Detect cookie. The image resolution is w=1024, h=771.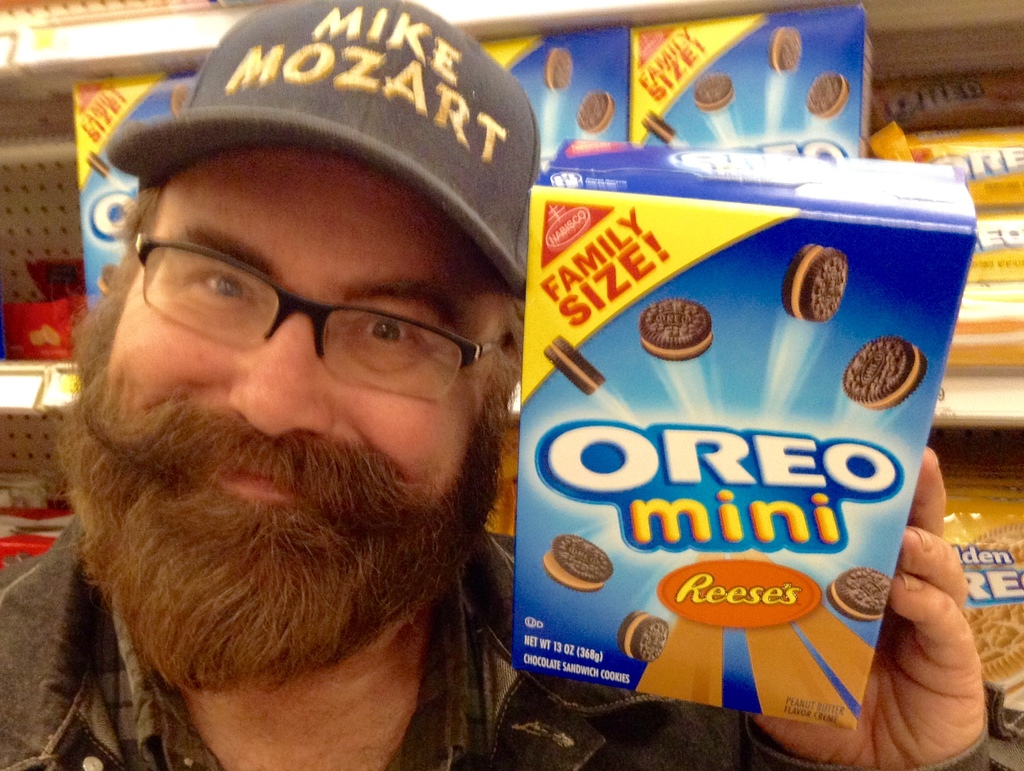
select_region(806, 72, 851, 121).
